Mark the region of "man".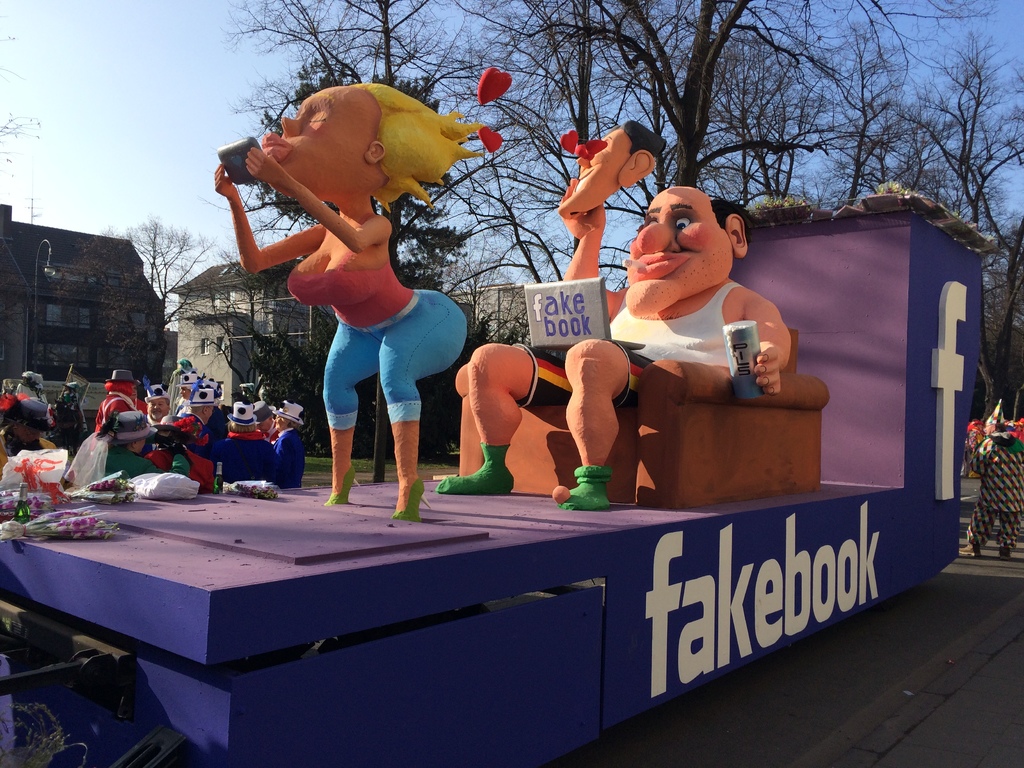
Region: Rect(141, 388, 176, 429).
